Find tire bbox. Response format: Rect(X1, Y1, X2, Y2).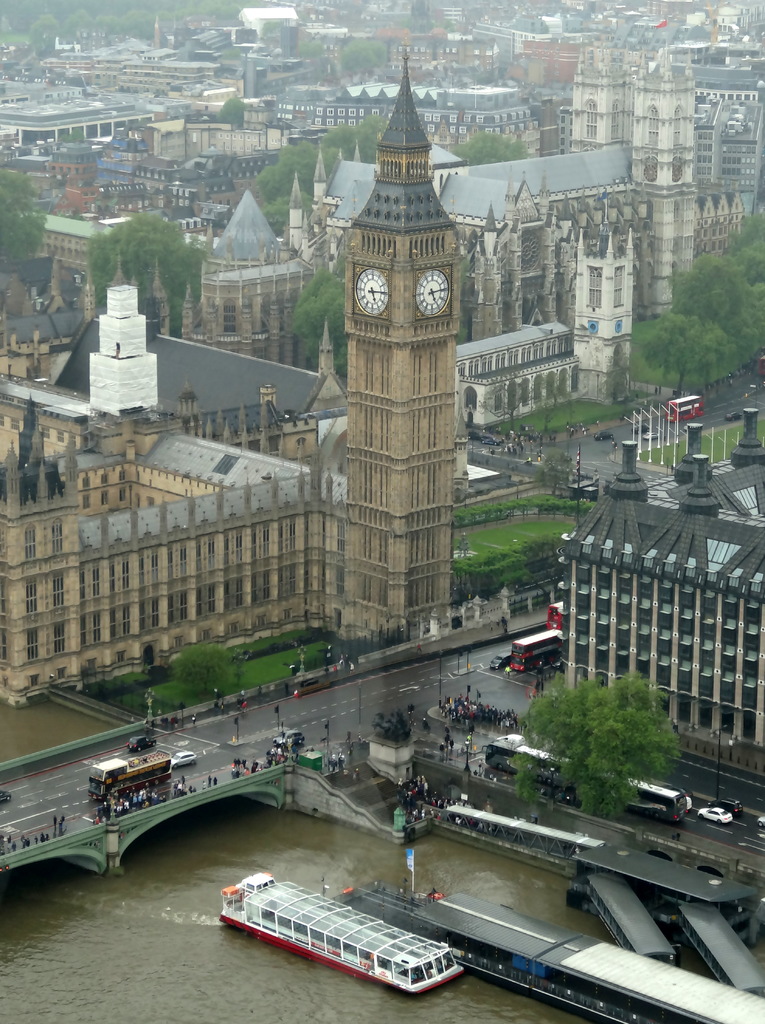
Rect(707, 804, 716, 810).
